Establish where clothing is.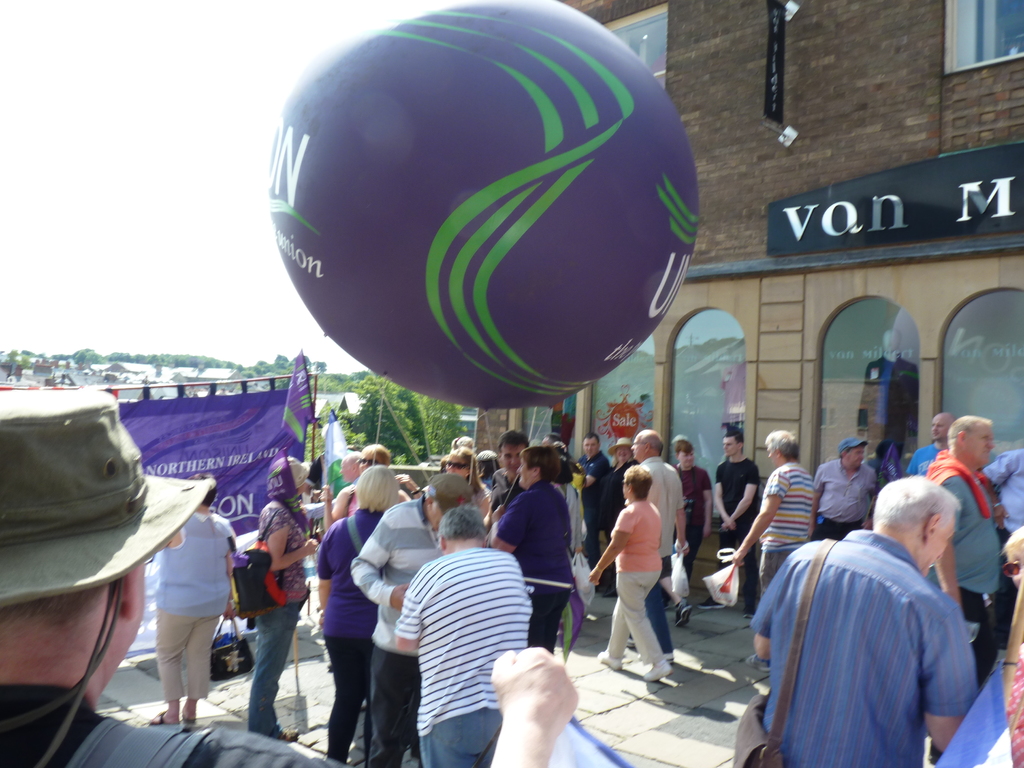
Established at 244,506,303,733.
